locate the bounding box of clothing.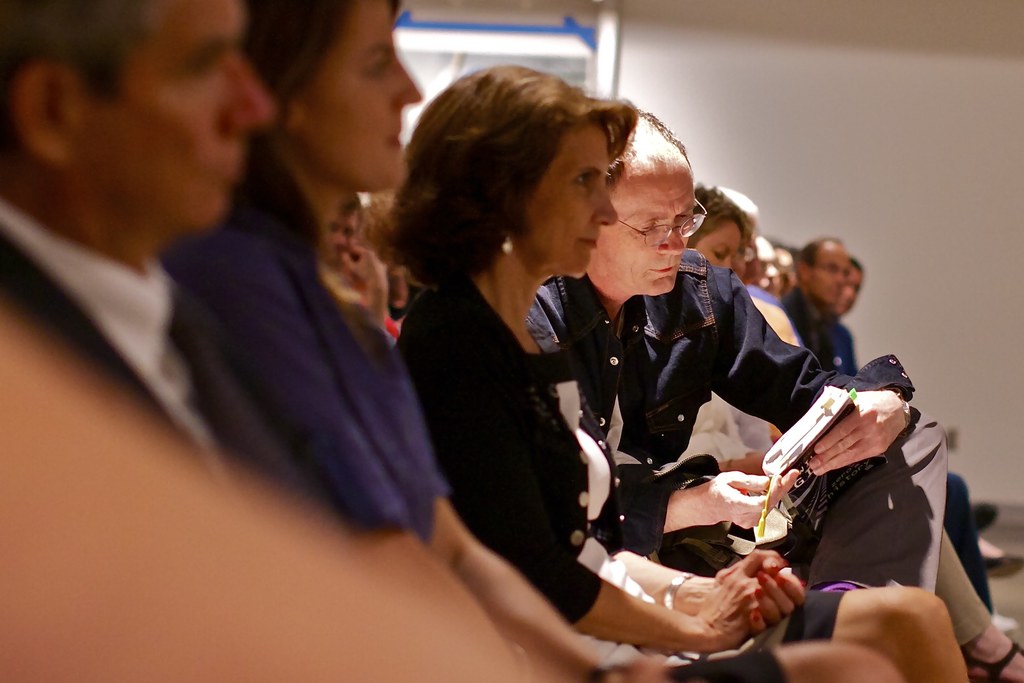
Bounding box: 164 136 454 541.
